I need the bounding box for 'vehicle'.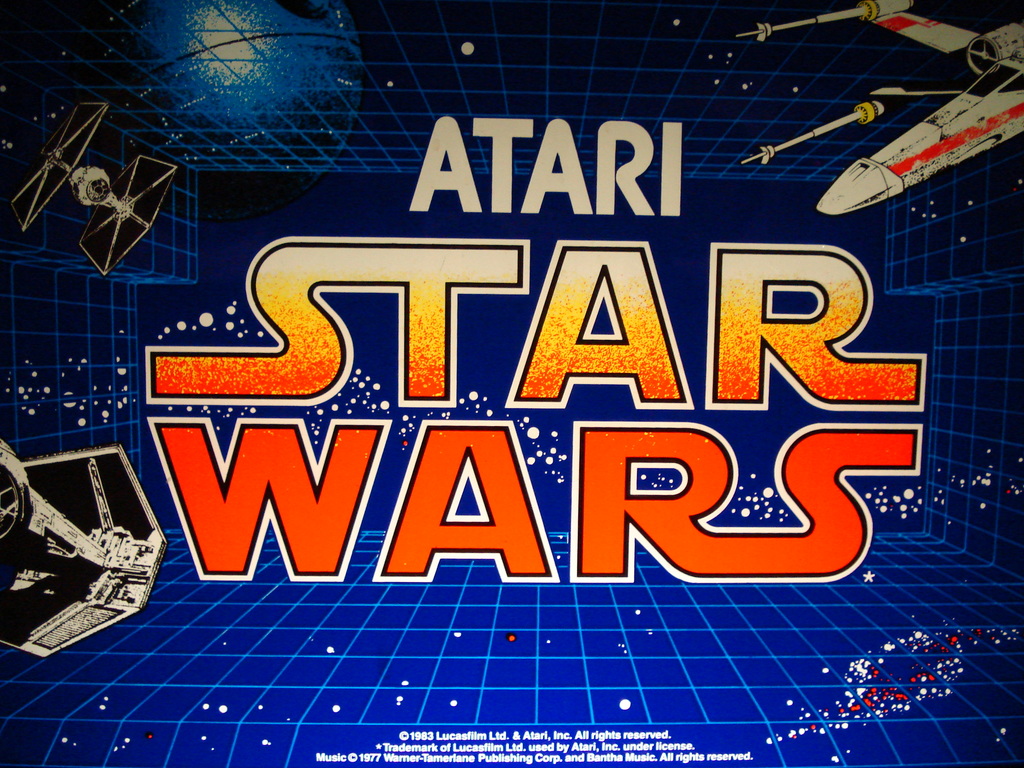
Here it is: [x1=742, y1=0, x2=1023, y2=220].
